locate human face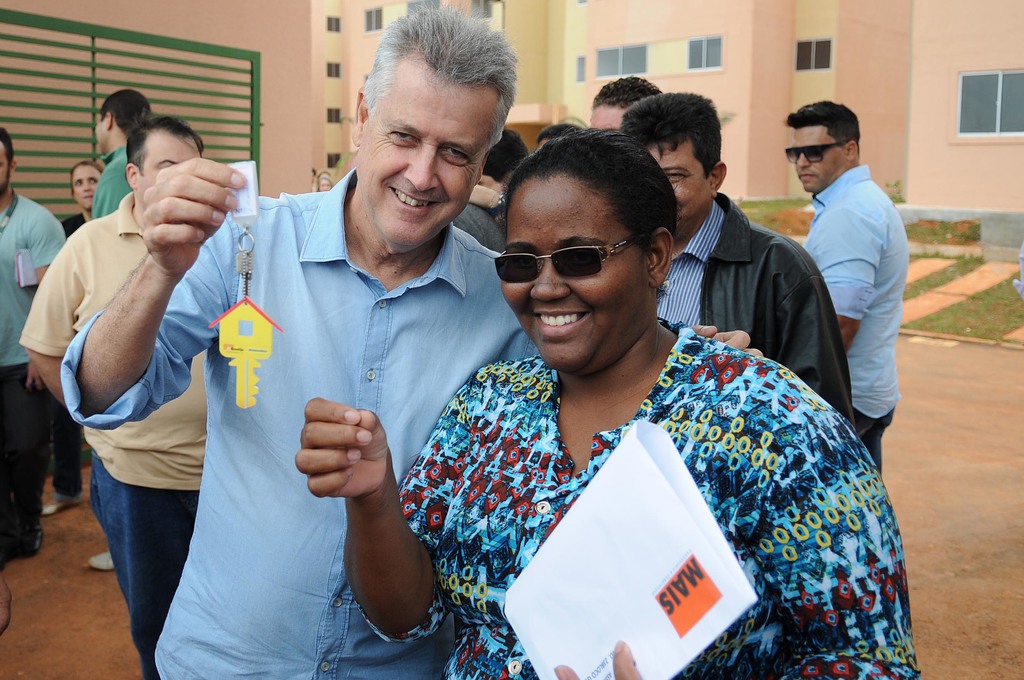
x1=488 y1=171 x2=651 y2=366
